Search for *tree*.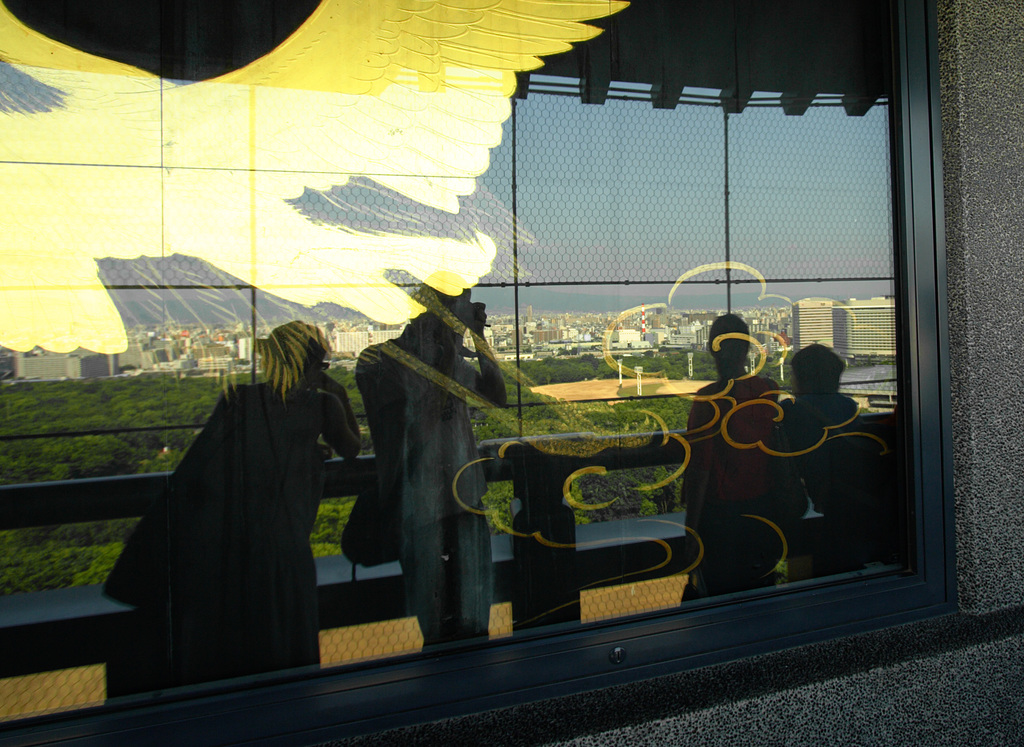
Found at x1=643 y1=346 x2=657 y2=356.
